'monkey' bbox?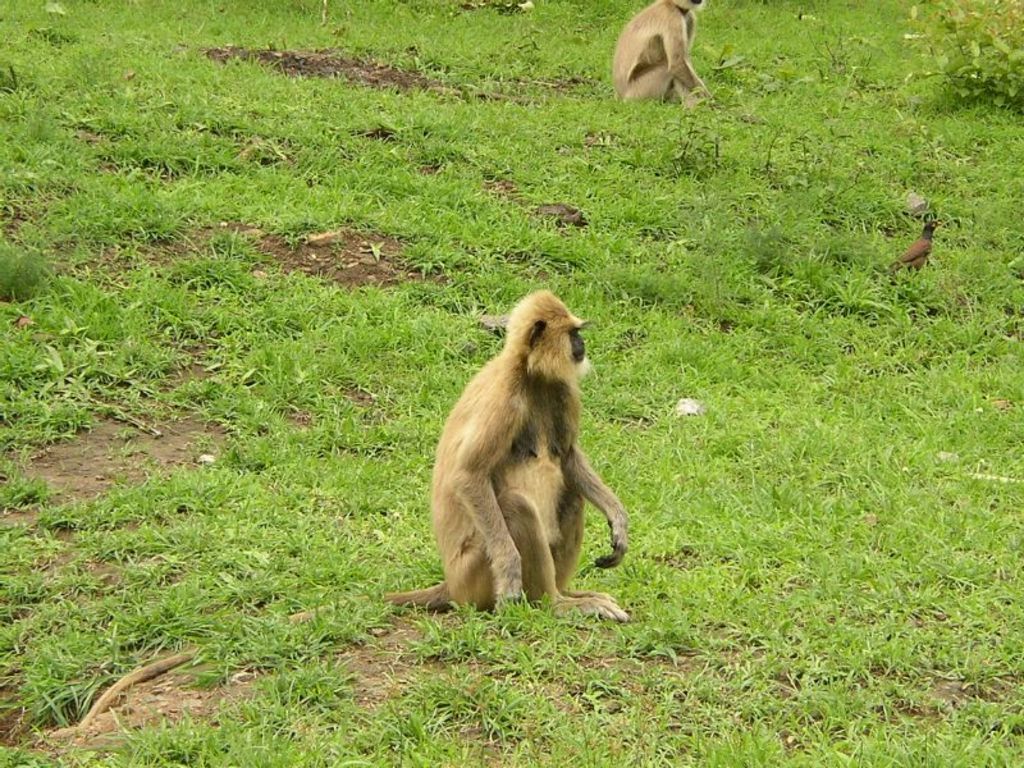
crop(87, 292, 630, 718)
